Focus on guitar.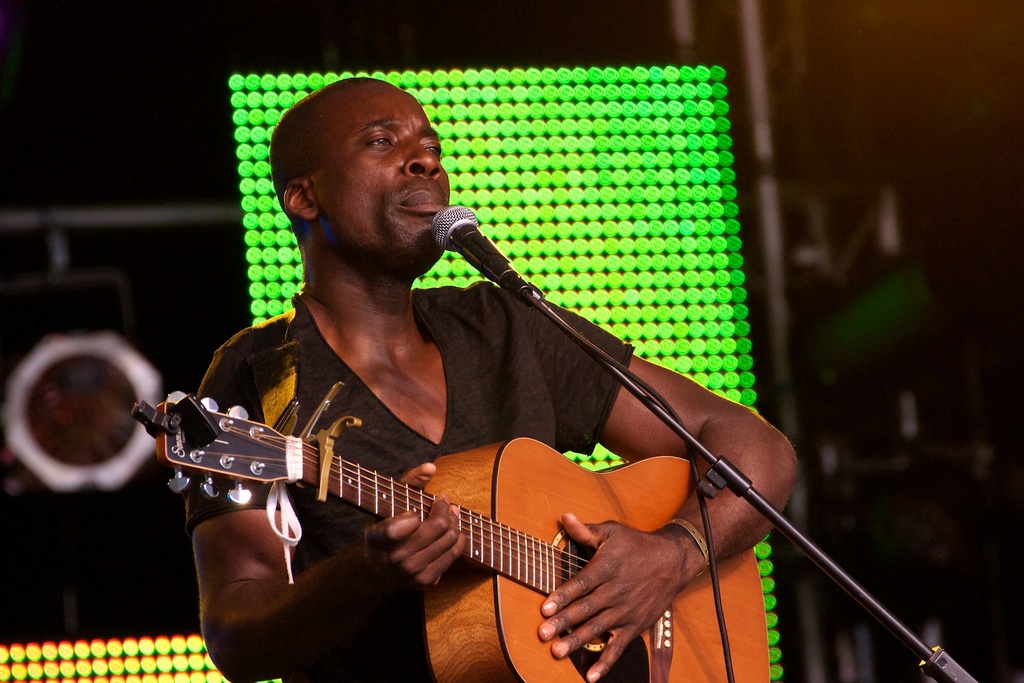
Focused at 116,399,781,682.
